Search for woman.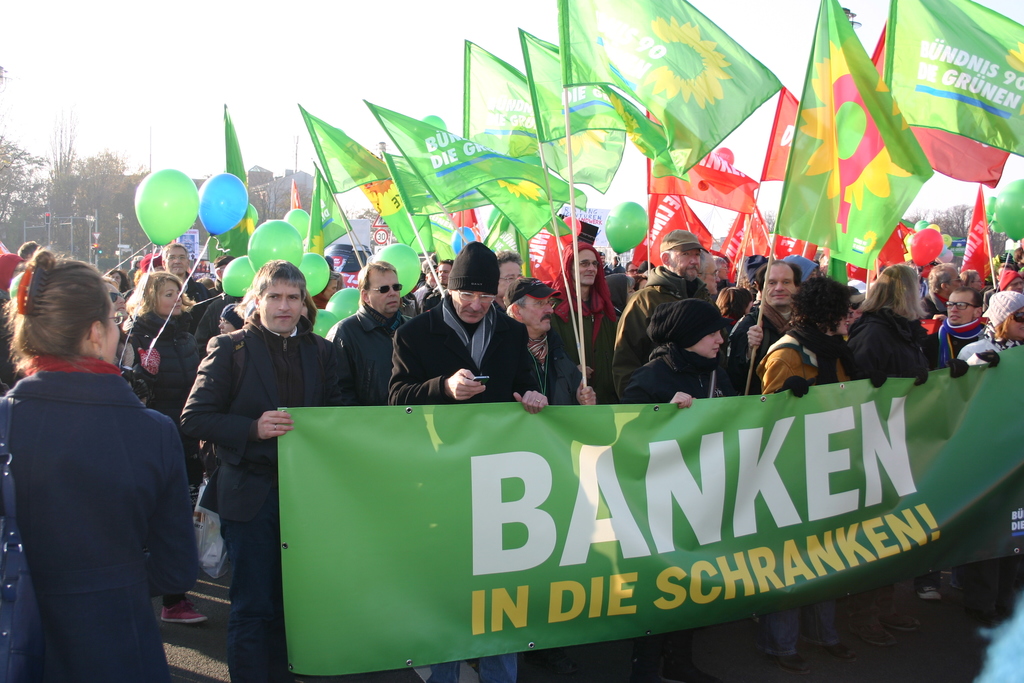
Found at Rect(767, 279, 854, 668).
